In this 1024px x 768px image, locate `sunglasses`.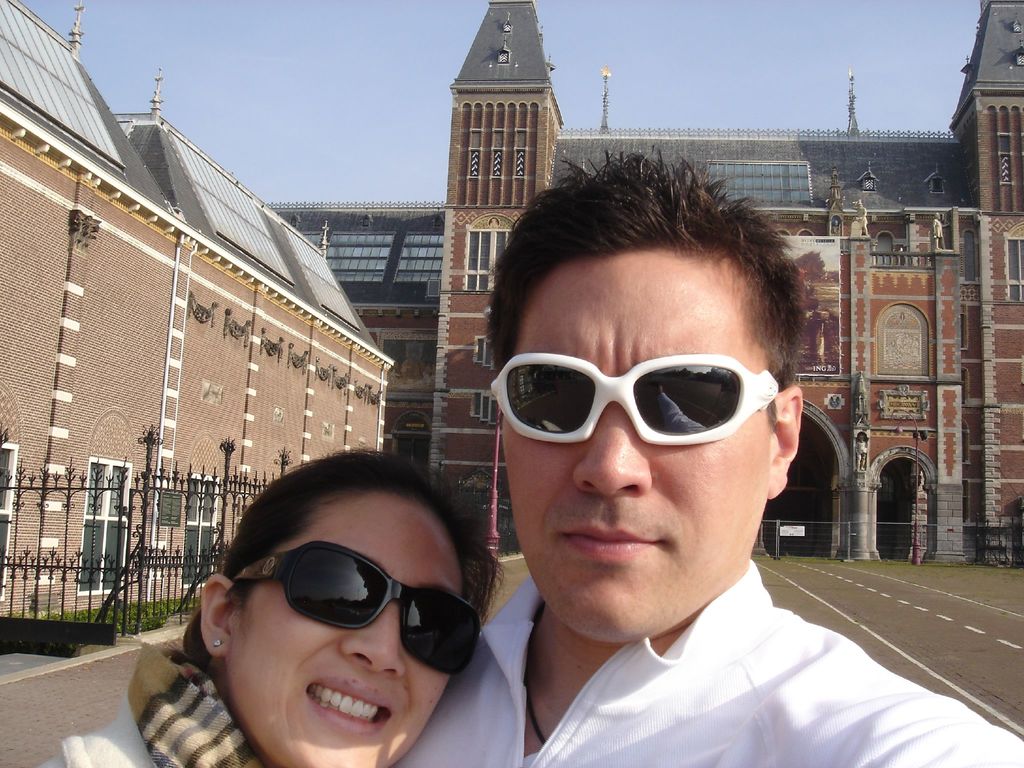
Bounding box: l=490, t=352, r=780, b=444.
